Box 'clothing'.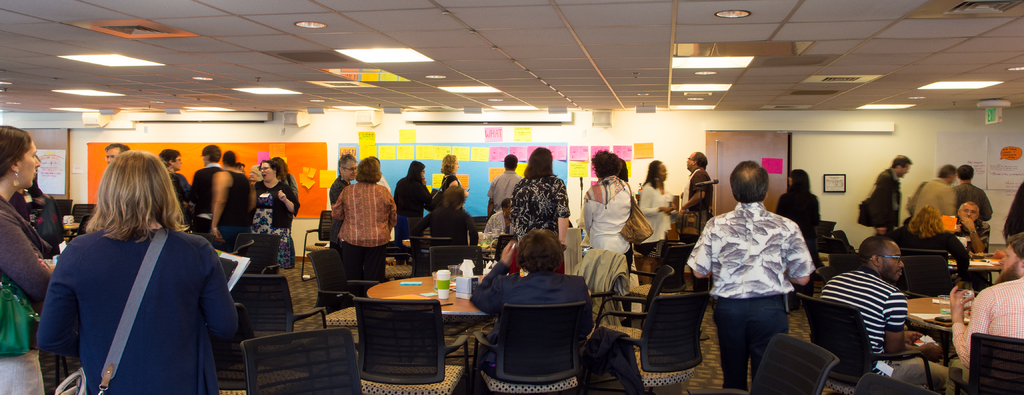
323,177,353,271.
